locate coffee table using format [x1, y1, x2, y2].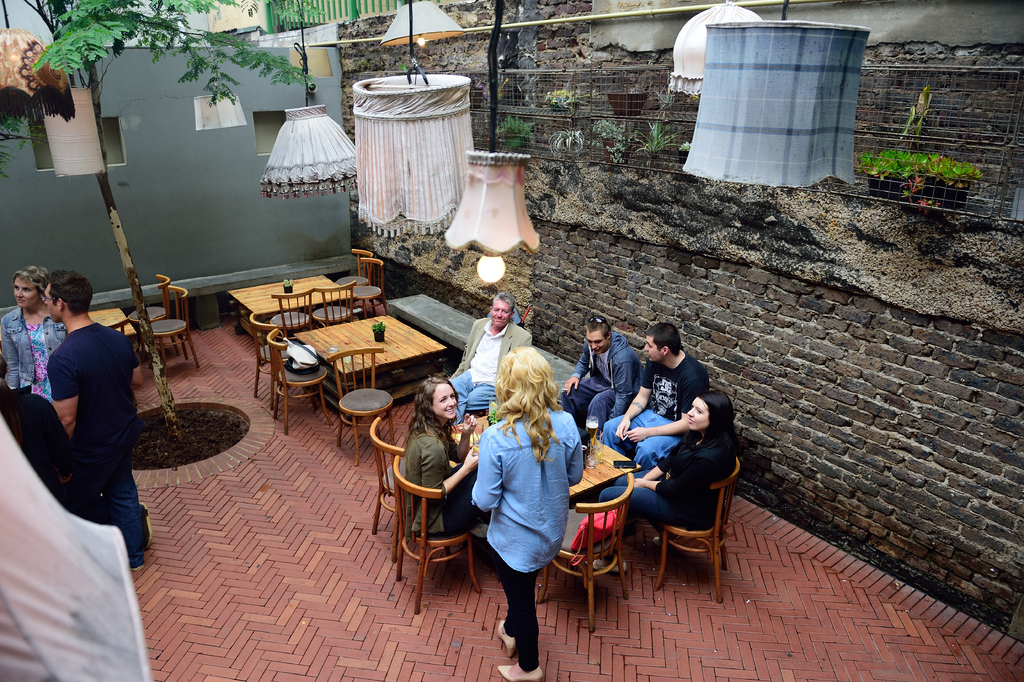
[290, 312, 446, 414].
